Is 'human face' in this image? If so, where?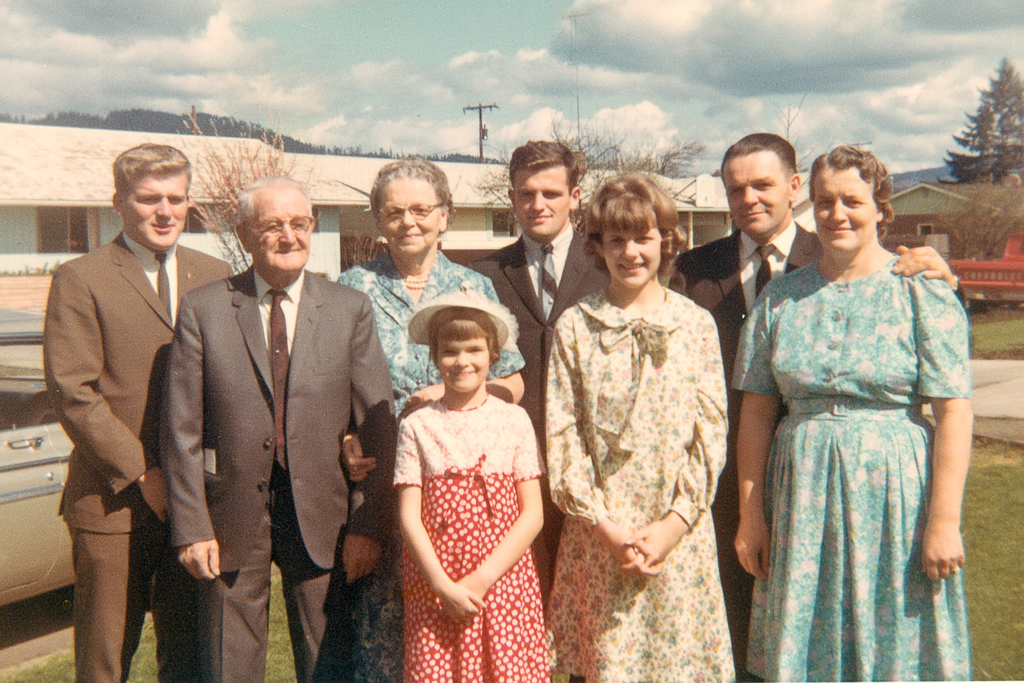
Yes, at 721/147/795/240.
